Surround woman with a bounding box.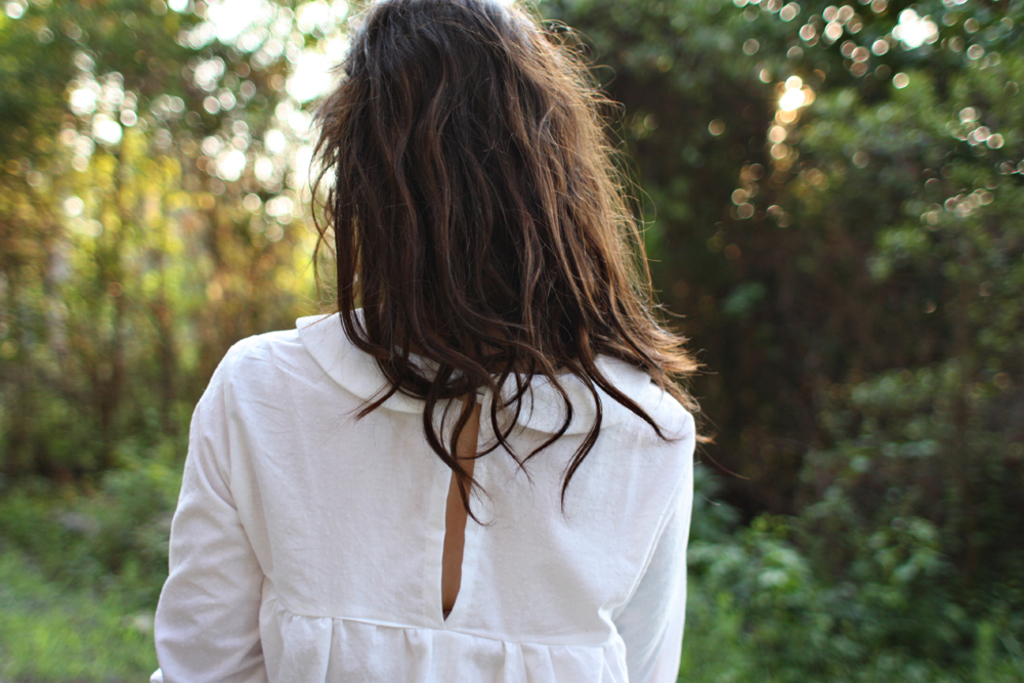
box(151, 0, 718, 682).
